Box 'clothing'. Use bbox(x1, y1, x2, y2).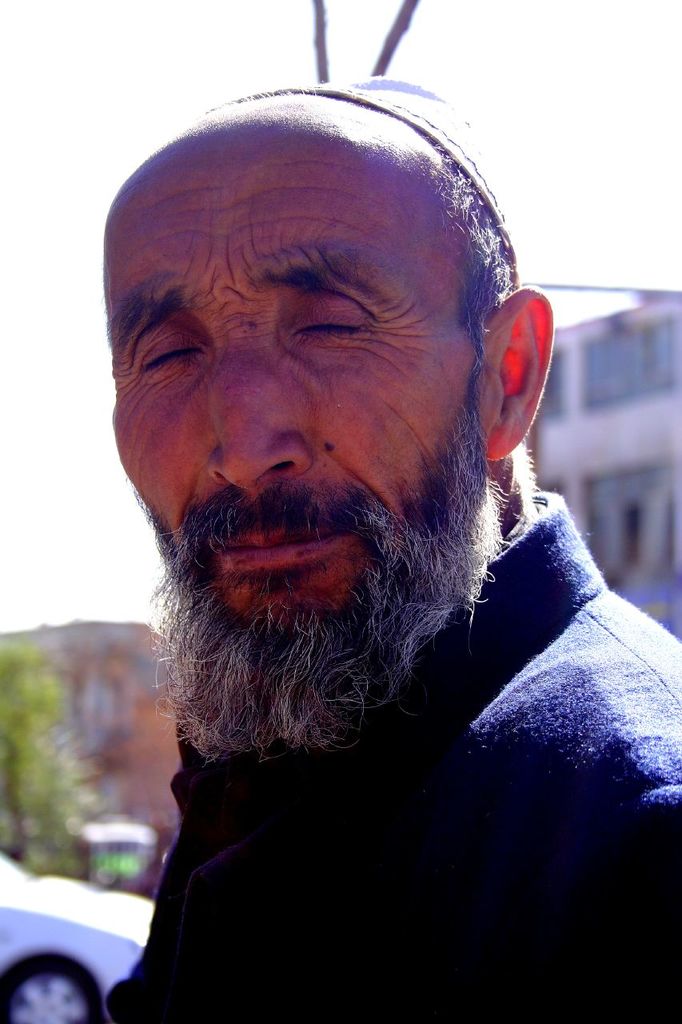
bbox(109, 498, 681, 1023).
